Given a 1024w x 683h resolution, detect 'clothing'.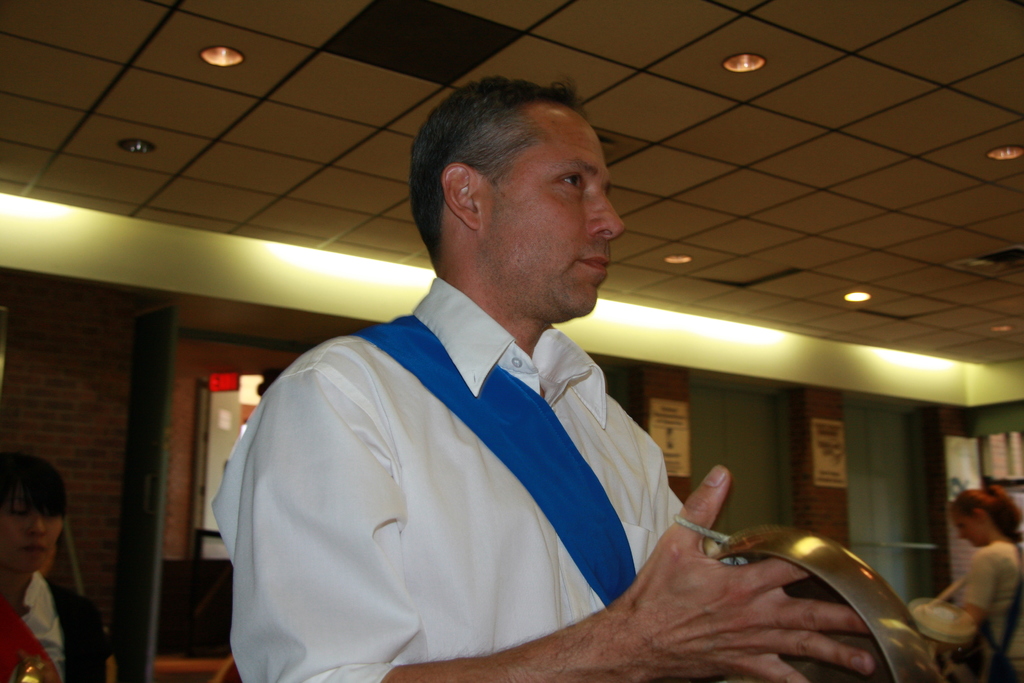
0 571 112 682.
